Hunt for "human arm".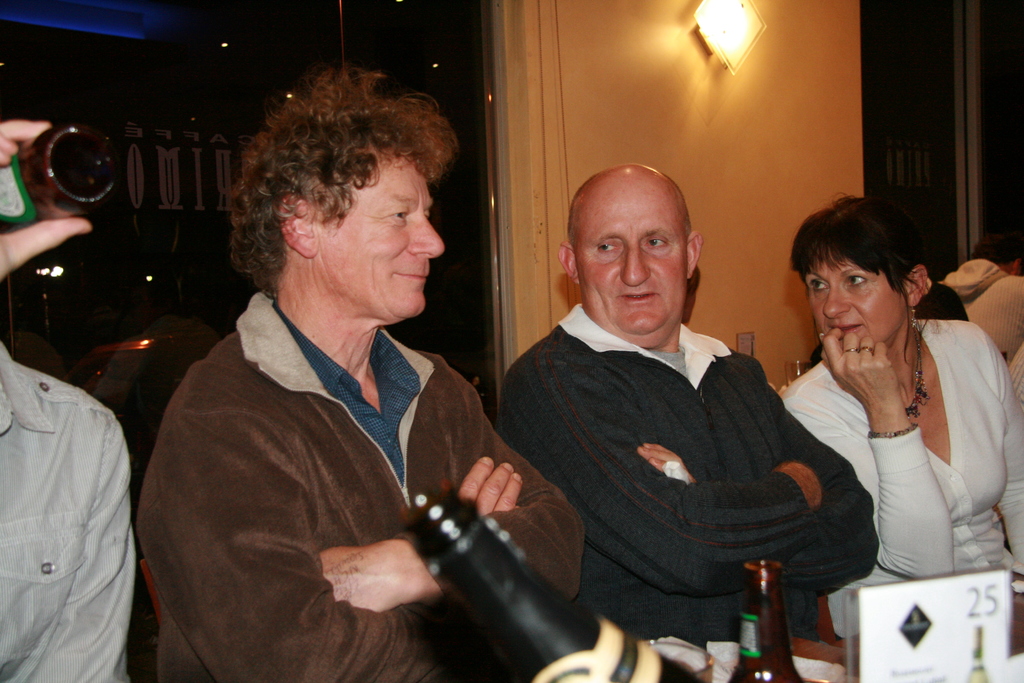
Hunted down at {"x1": 186, "y1": 388, "x2": 525, "y2": 682}.
